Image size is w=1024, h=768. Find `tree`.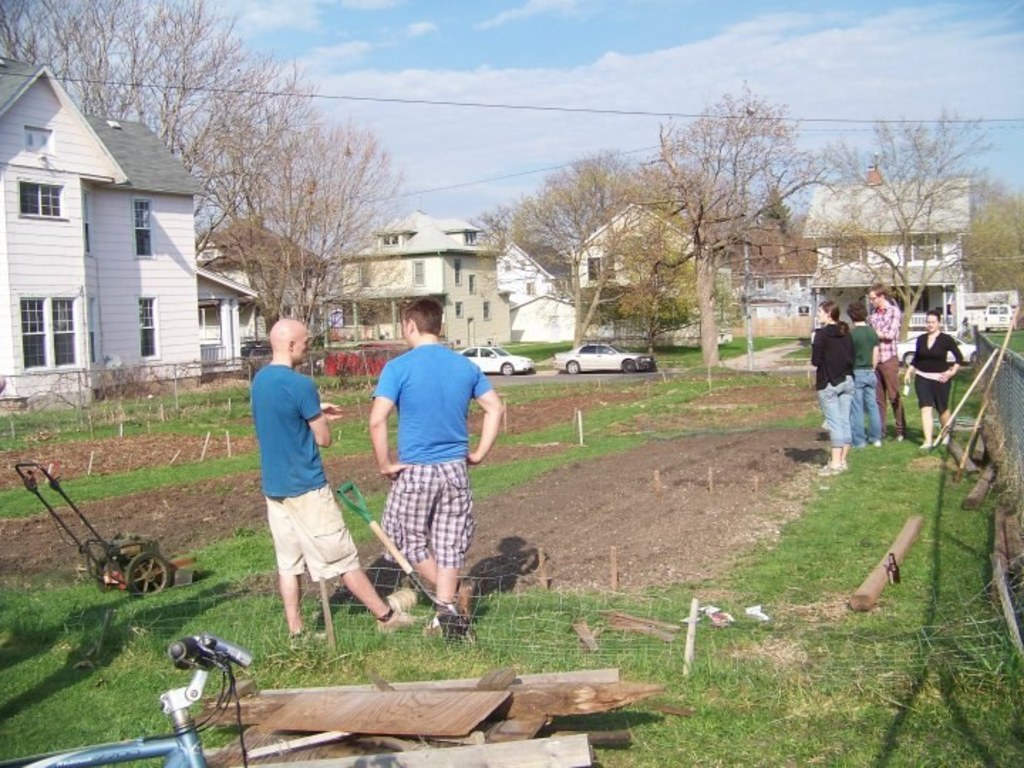
<box>654,88,821,380</box>.
